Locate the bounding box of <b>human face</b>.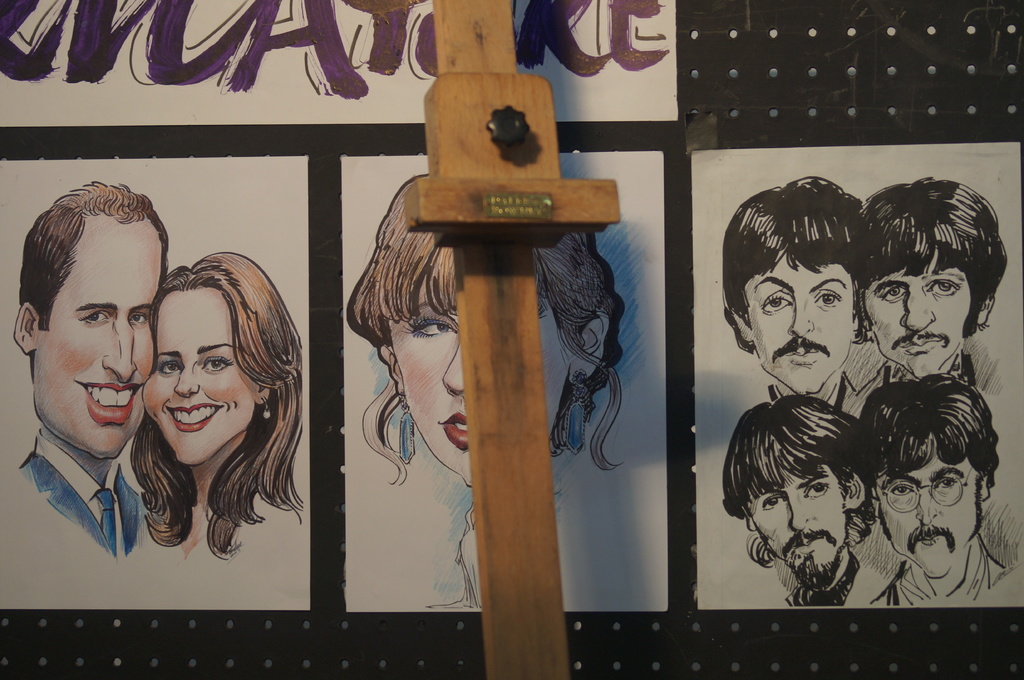
Bounding box: box(874, 454, 980, 576).
